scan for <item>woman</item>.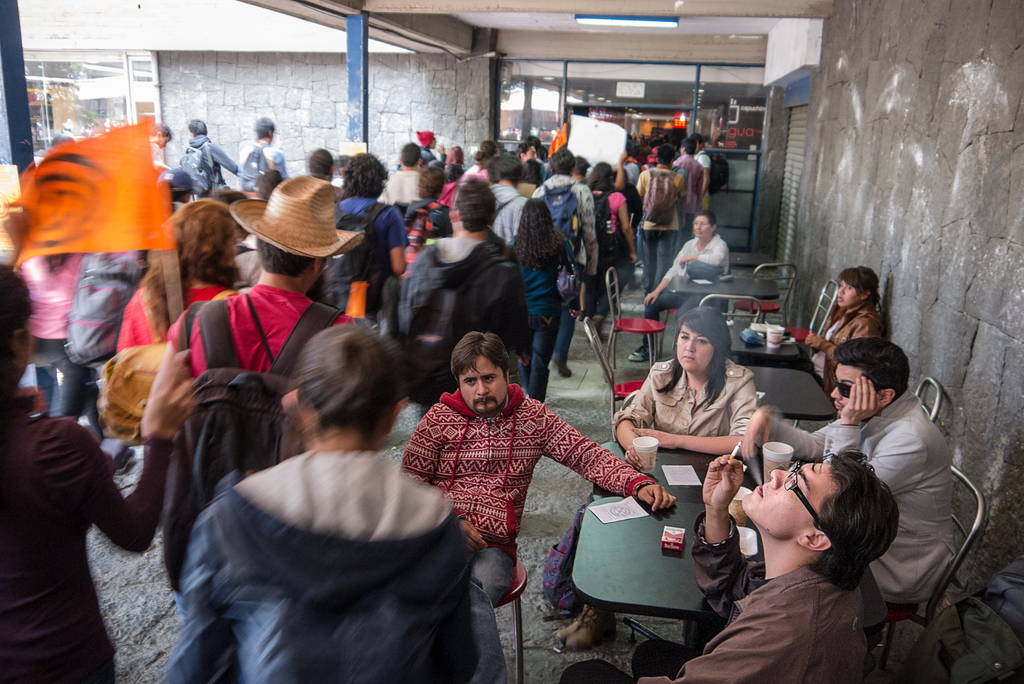
Scan result: (395,165,460,265).
